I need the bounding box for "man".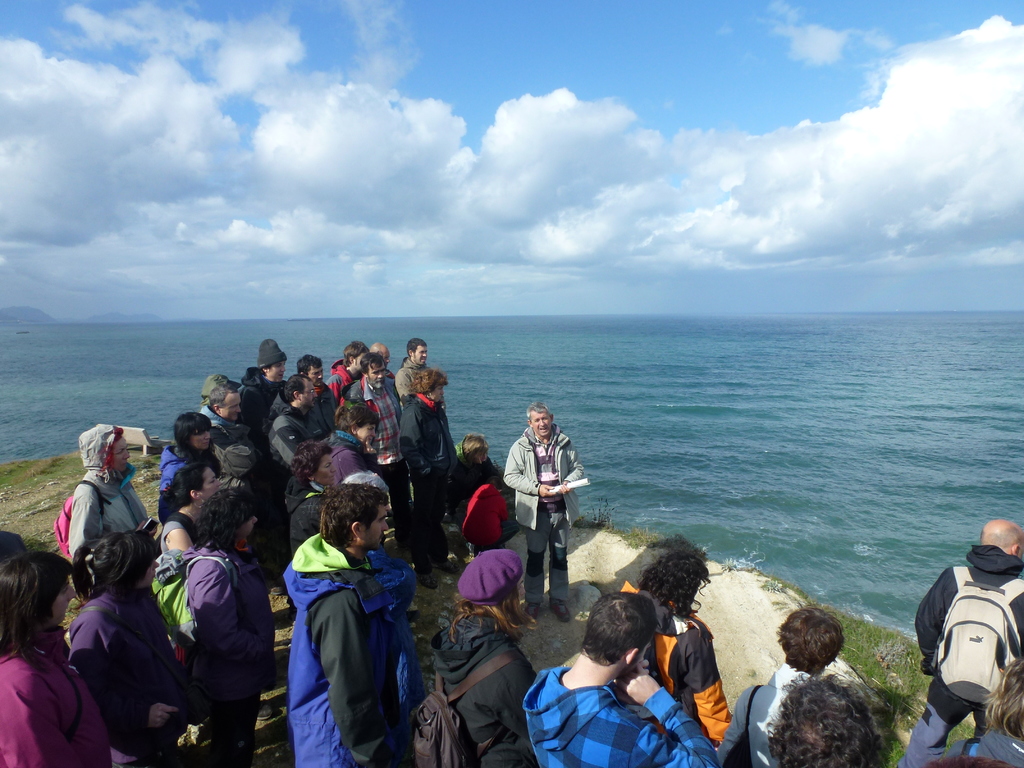
Here it is: bbox=(372, 342, 394, 376).
